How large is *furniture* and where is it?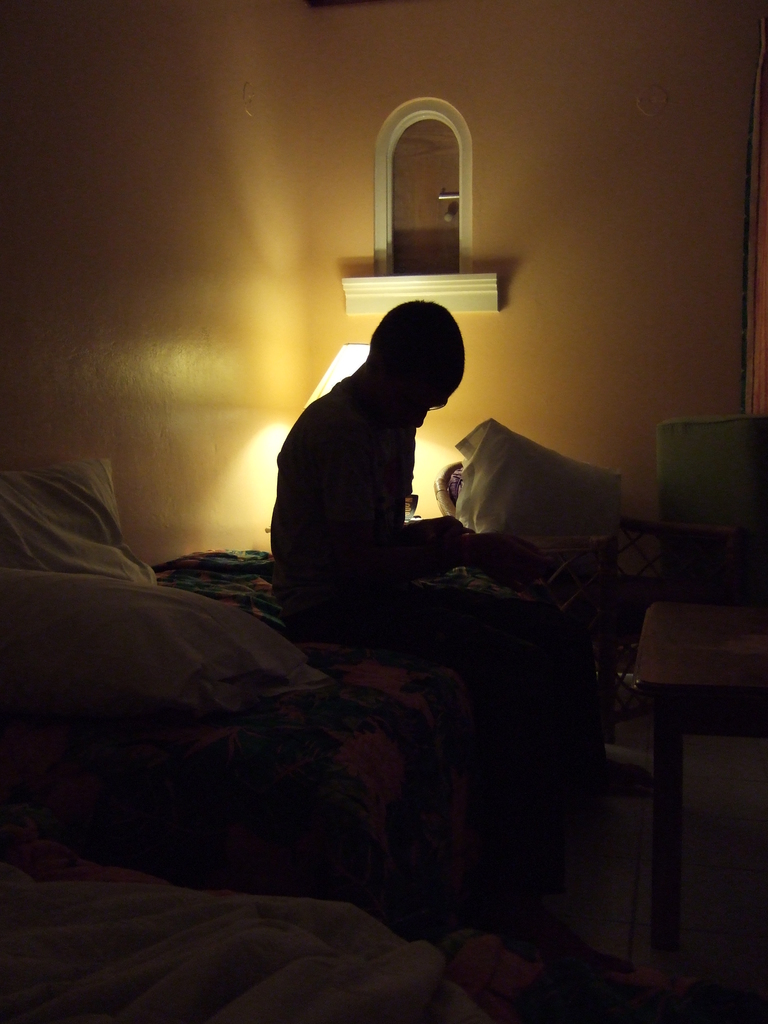
Bounding box: x1=0, y1=813, x2=503, y2=1023.
